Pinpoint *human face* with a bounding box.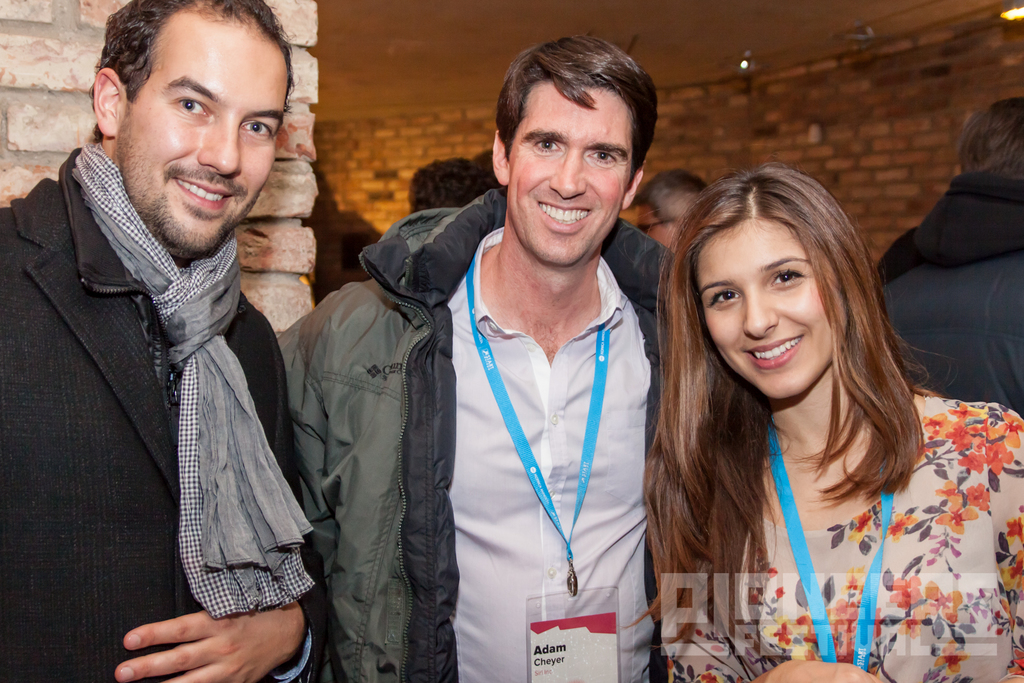
crop(509, 83, 639, 259).
